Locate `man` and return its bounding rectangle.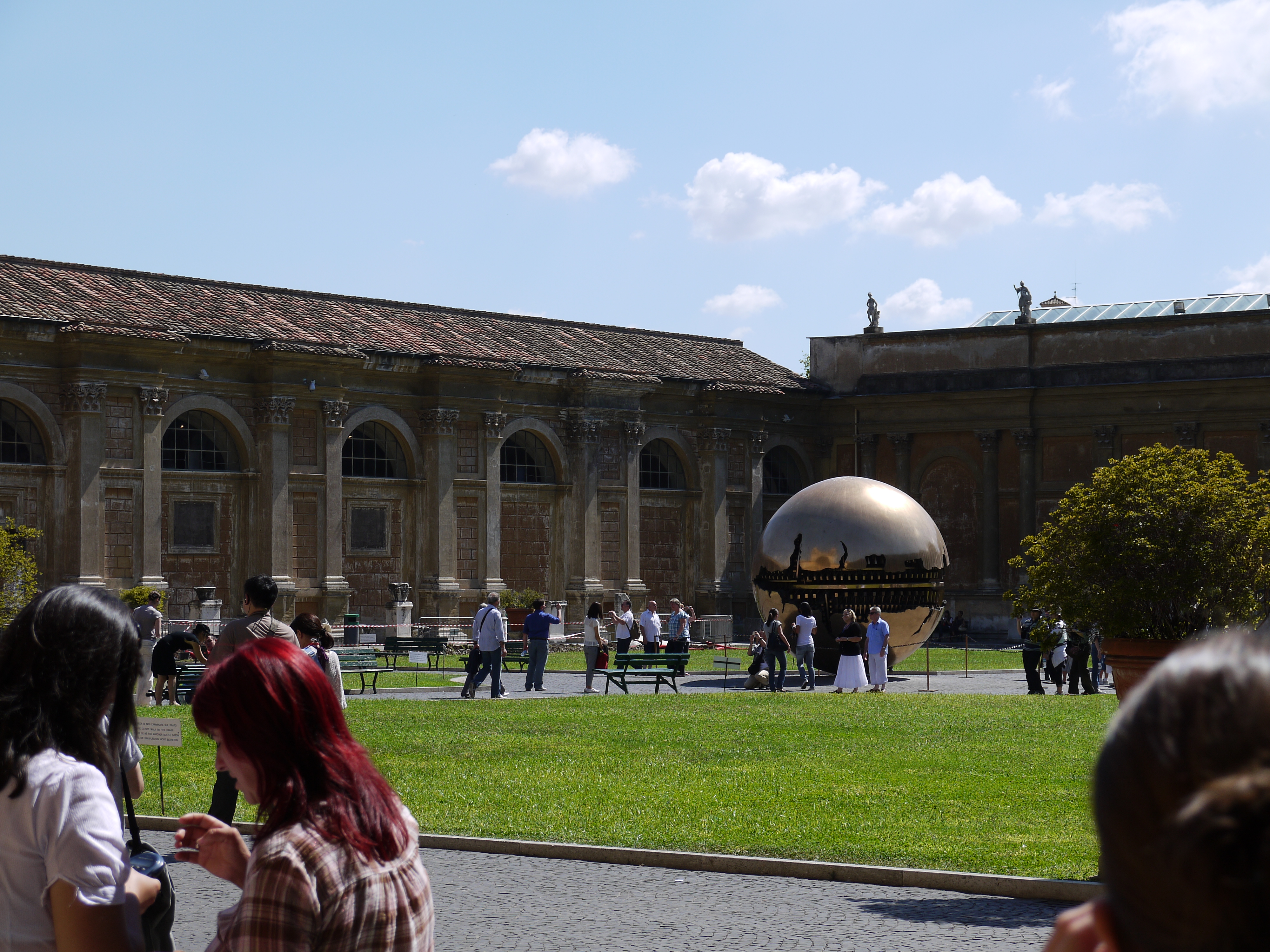
(193, 189, 201, 214).
